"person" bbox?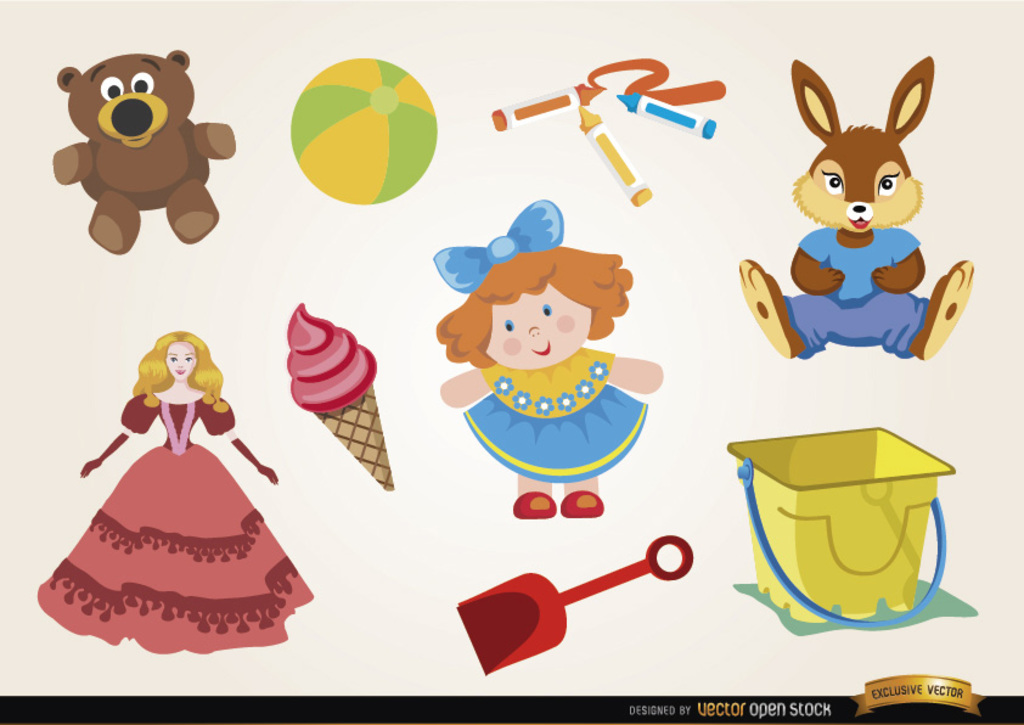
x1=433 y1=197 x2=675 y2=522
